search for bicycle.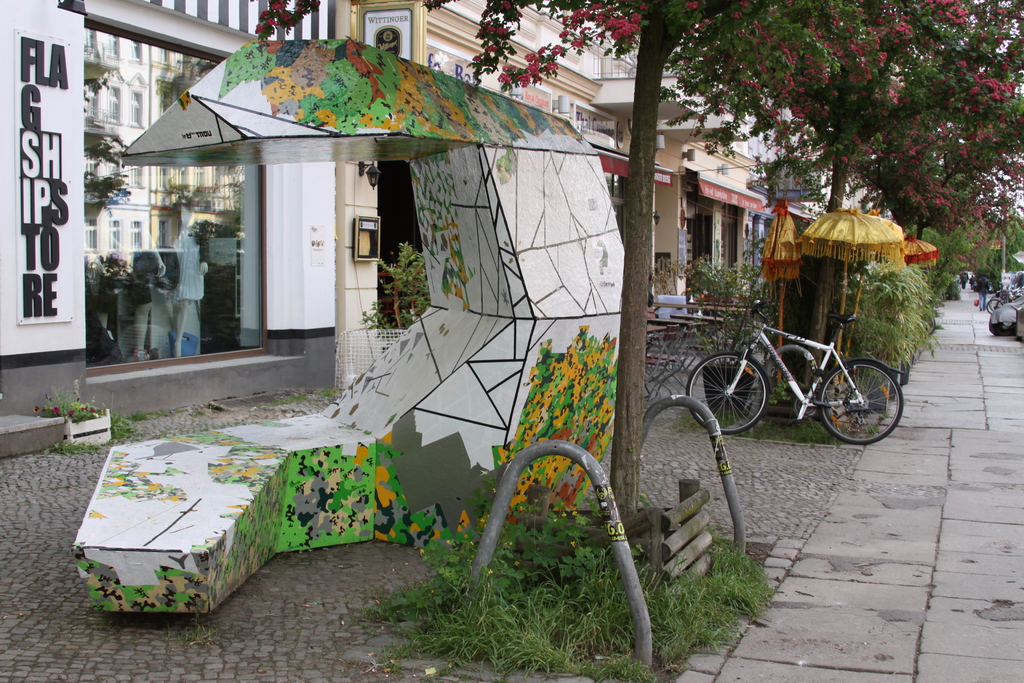
Found at left=701, top=305, right=931, bottom=445.
